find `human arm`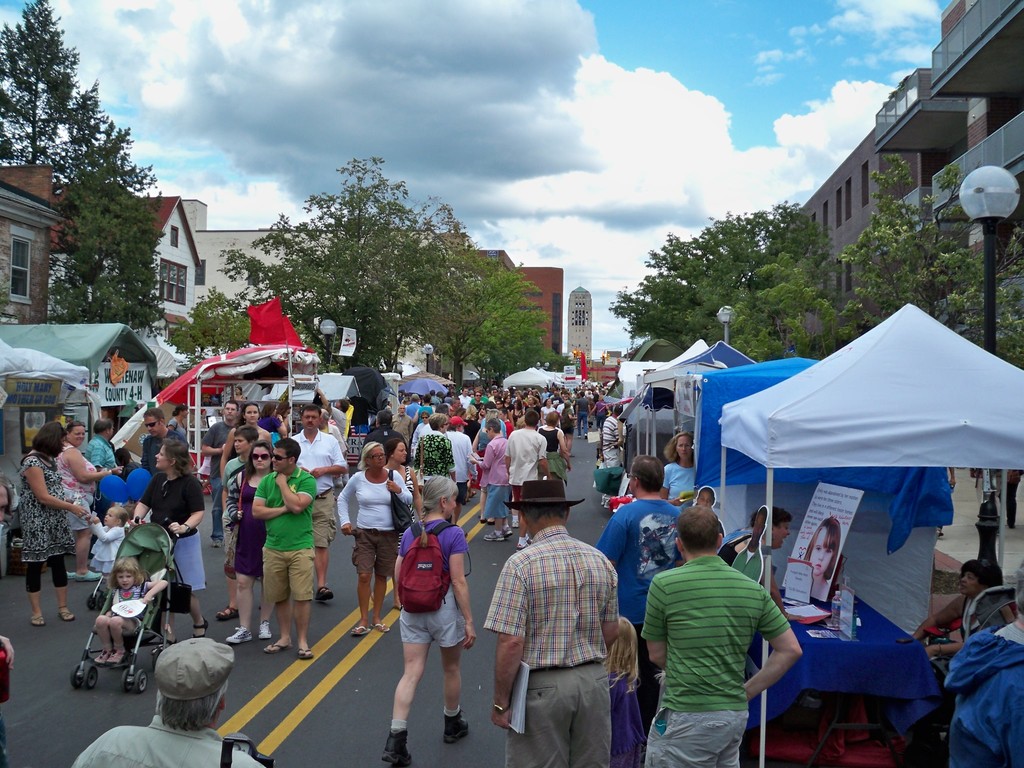
(x1=387, y1=468, x2=408, y2=500)
